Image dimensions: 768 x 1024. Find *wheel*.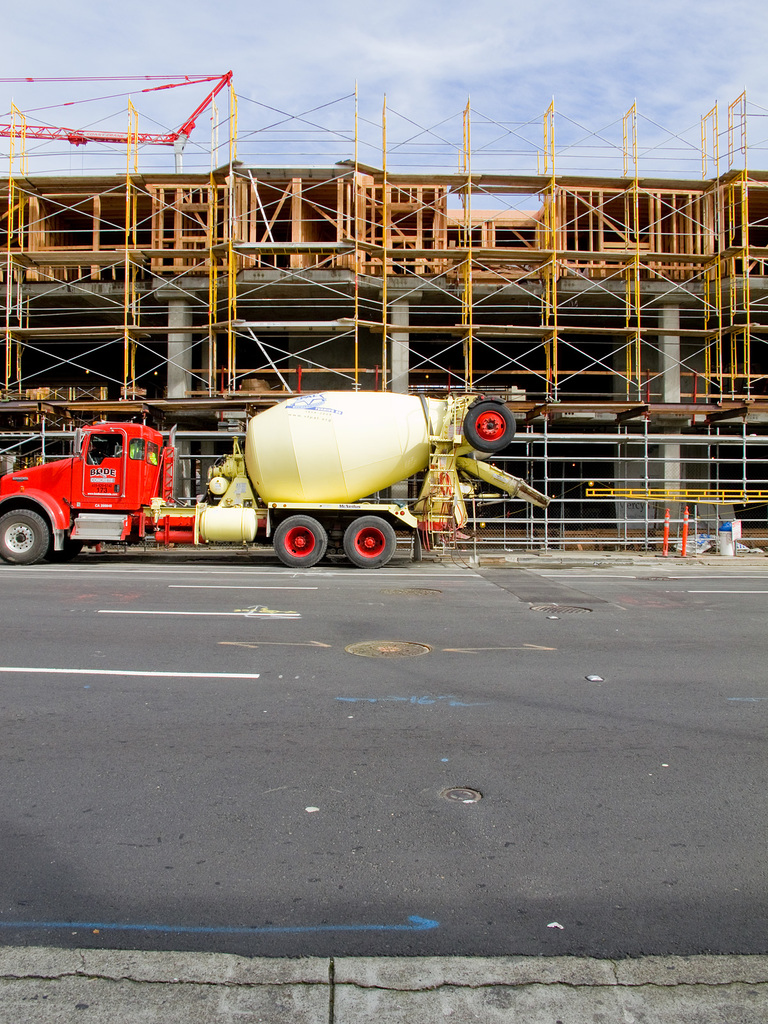
44,543,83,559.
